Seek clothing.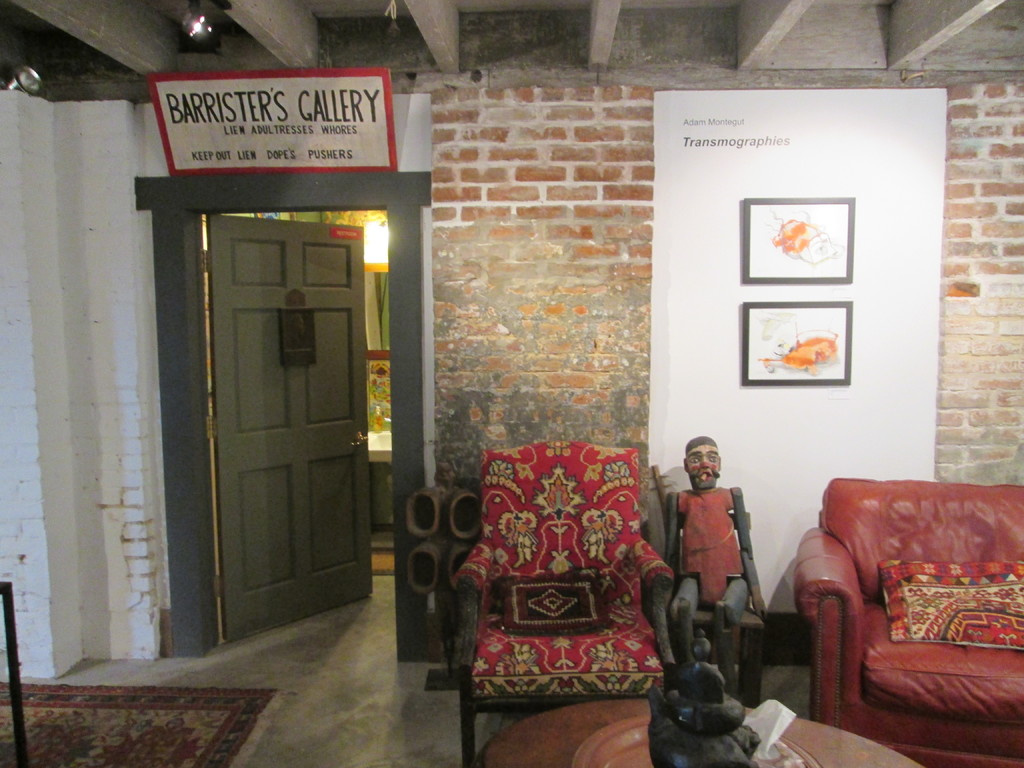
x1=672 y1=491 x2=748 y2=601.
